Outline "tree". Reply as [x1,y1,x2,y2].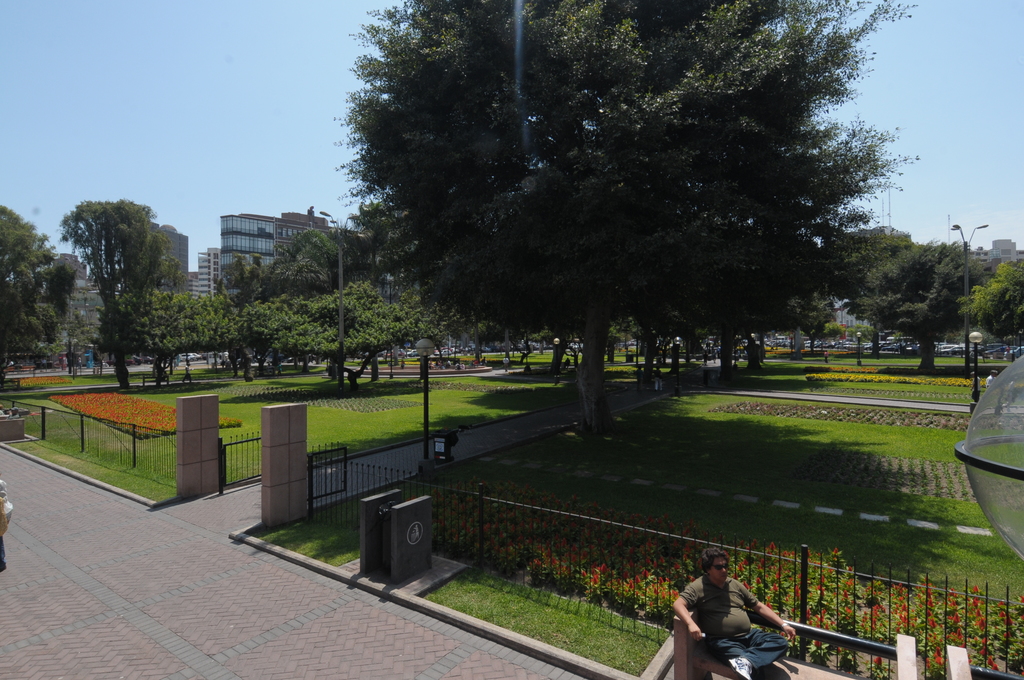
[54,201,183,400].
